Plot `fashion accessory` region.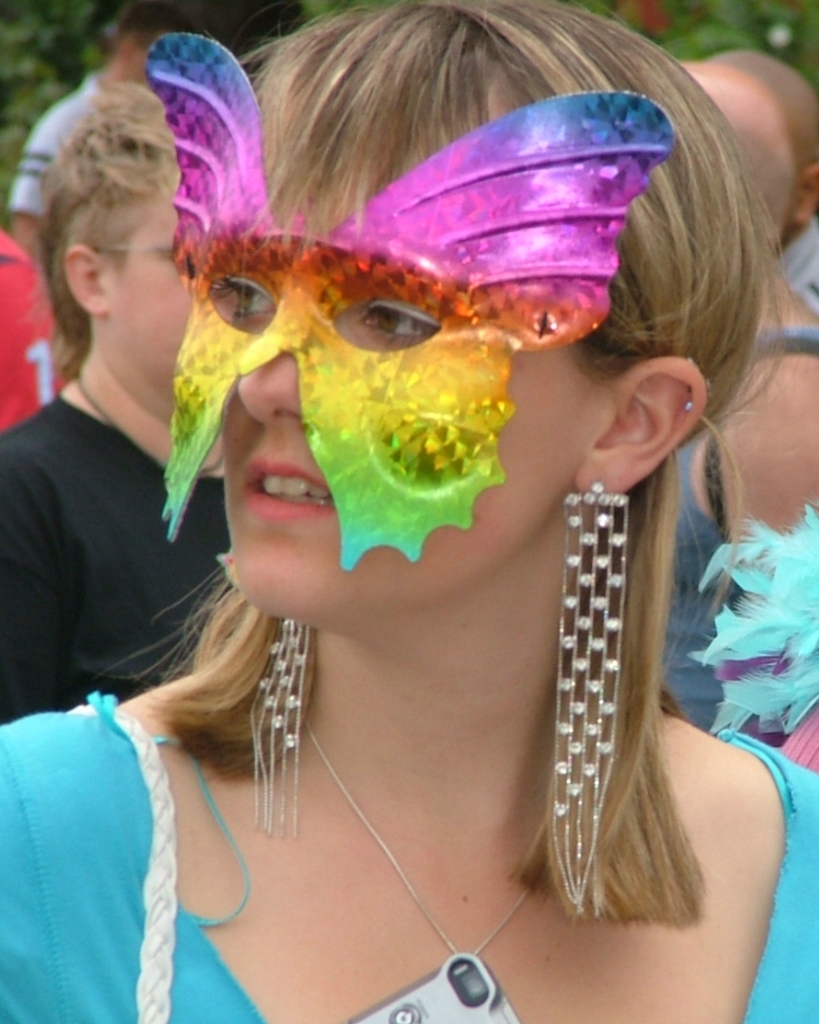
Plotted at x1=678 y1=393 x2=700 y2=416.
